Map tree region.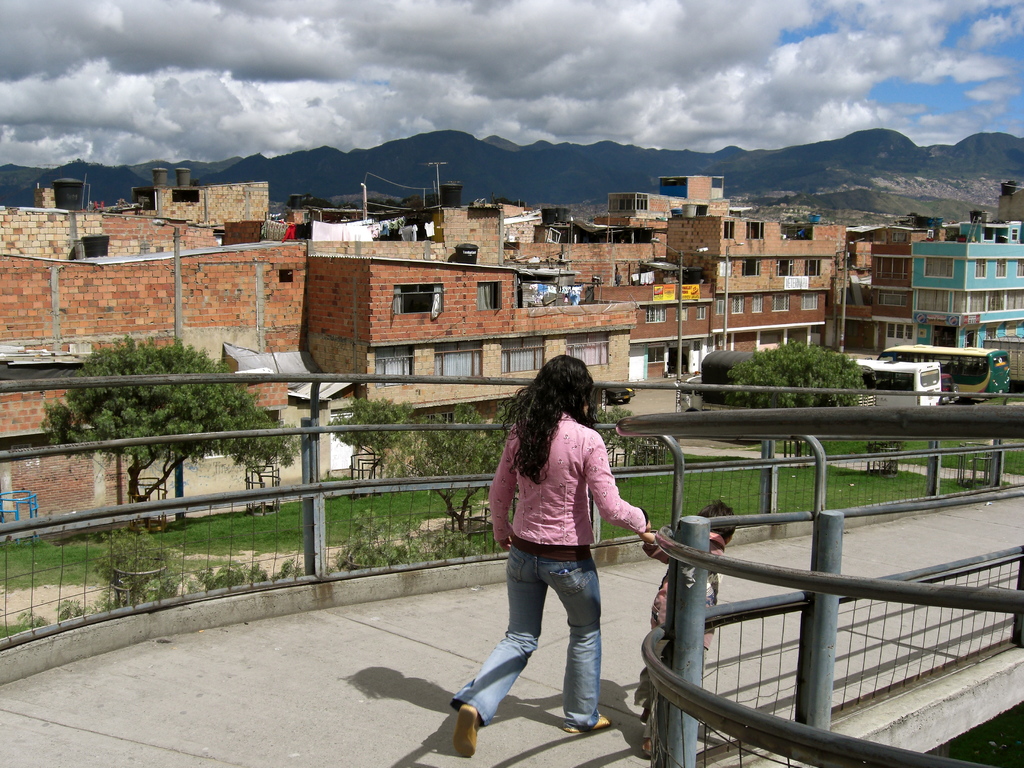
Mapped to box(41, 339, 305, 503).
